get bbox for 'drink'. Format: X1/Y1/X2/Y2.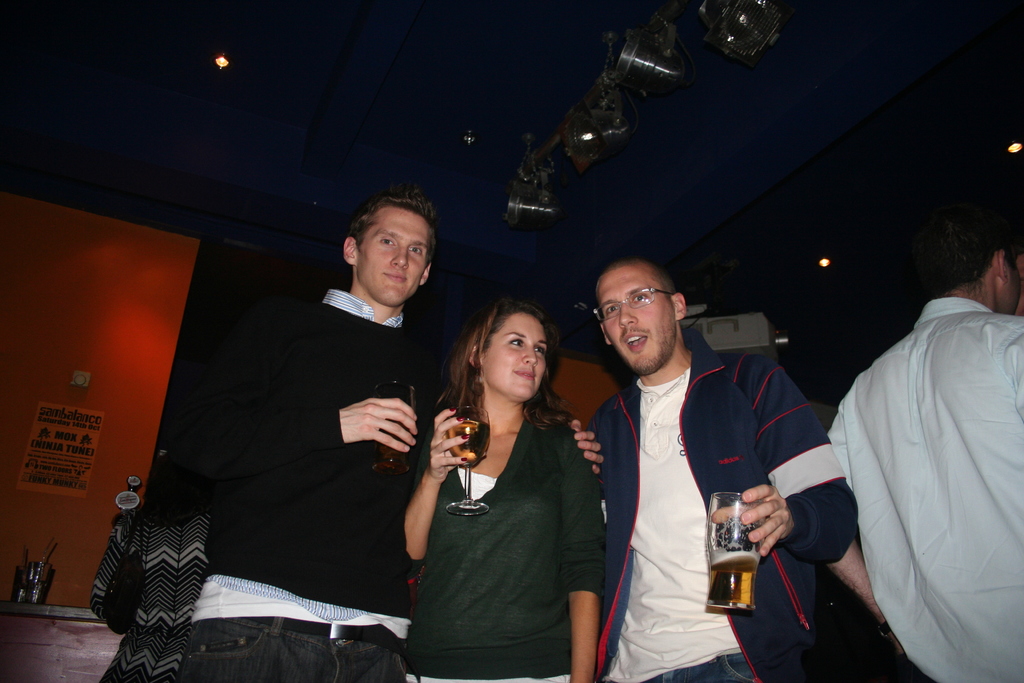
710/550/760/606.
